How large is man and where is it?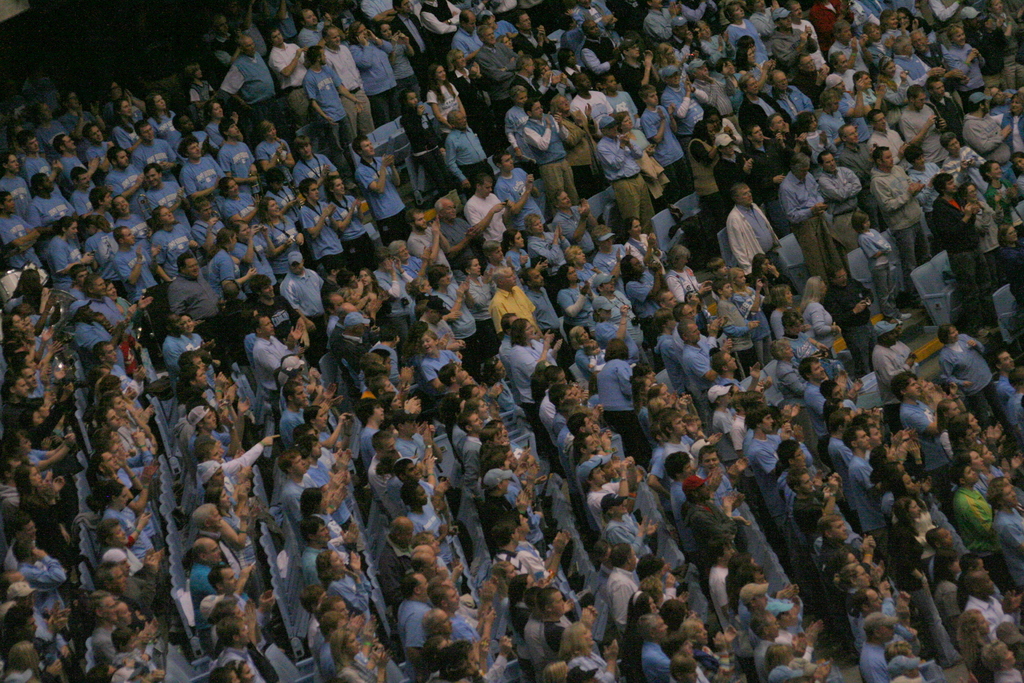
Bounding box: x1=80 y1=129 x2=116 y2=169.
